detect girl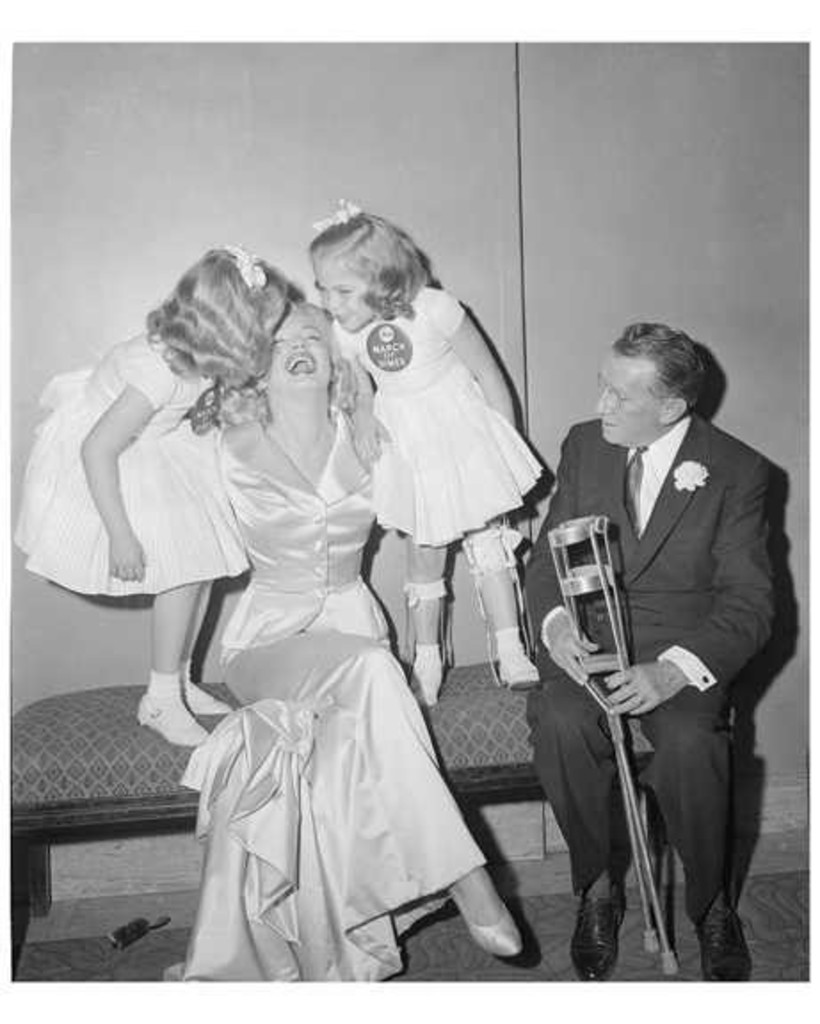
[306,201,555,700]
